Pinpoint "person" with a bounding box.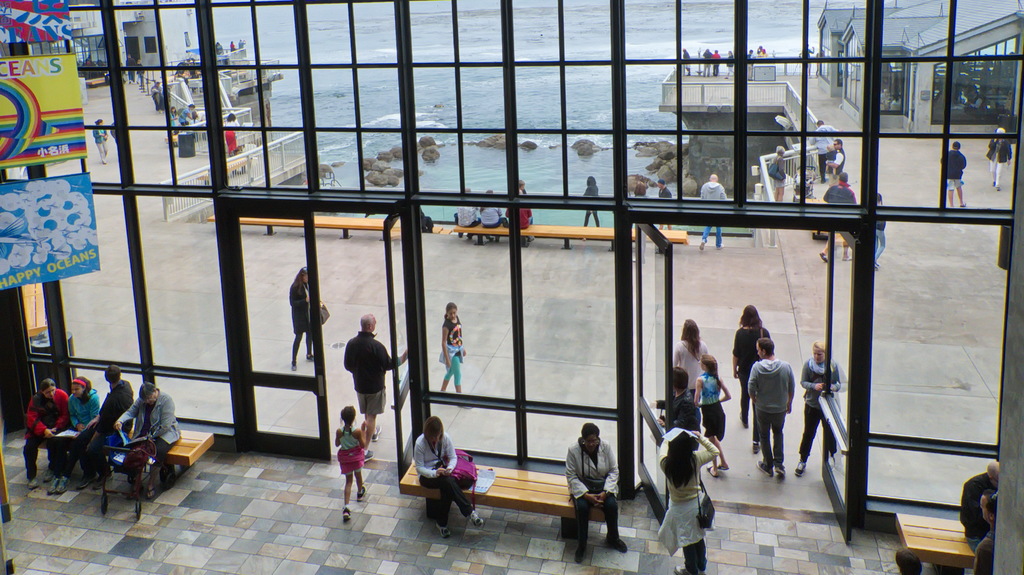
[231,42,235,50].
